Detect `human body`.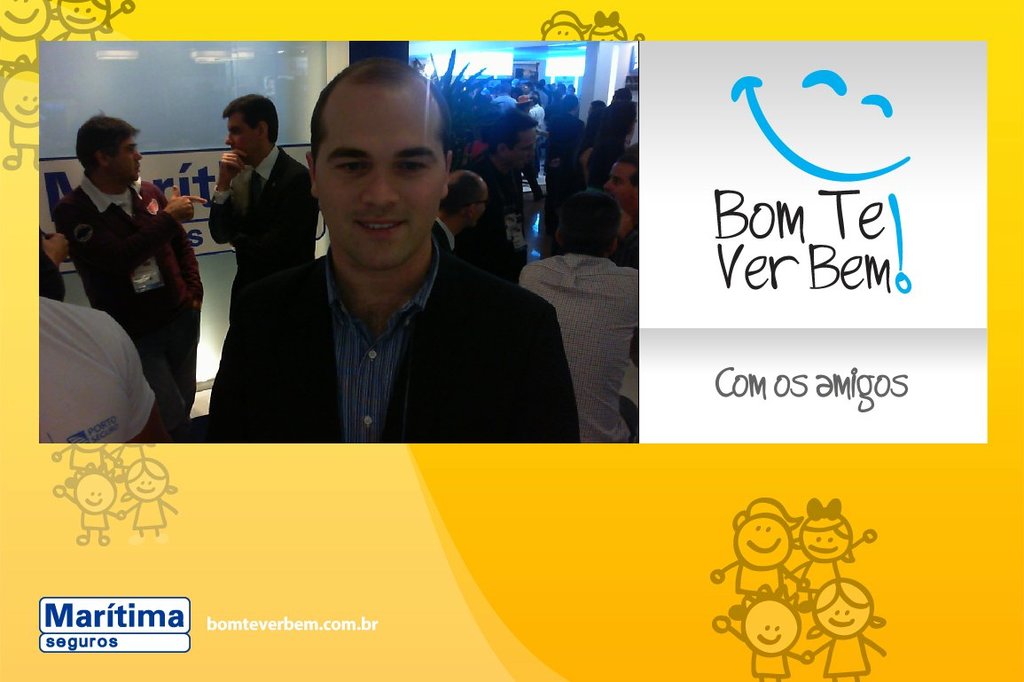
Detected at pyautogui.locateOnScreen(715, 582, 810, 681).
